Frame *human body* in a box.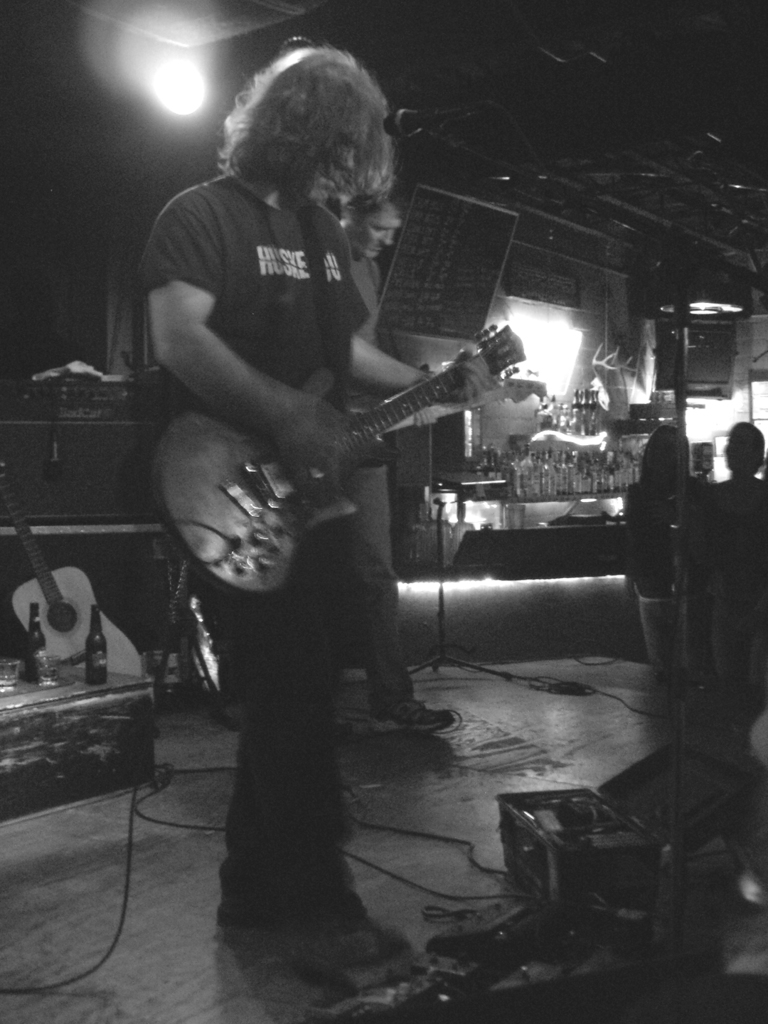
{"left": 137, "top": 37, "right": 416, "bottom": 985}.
